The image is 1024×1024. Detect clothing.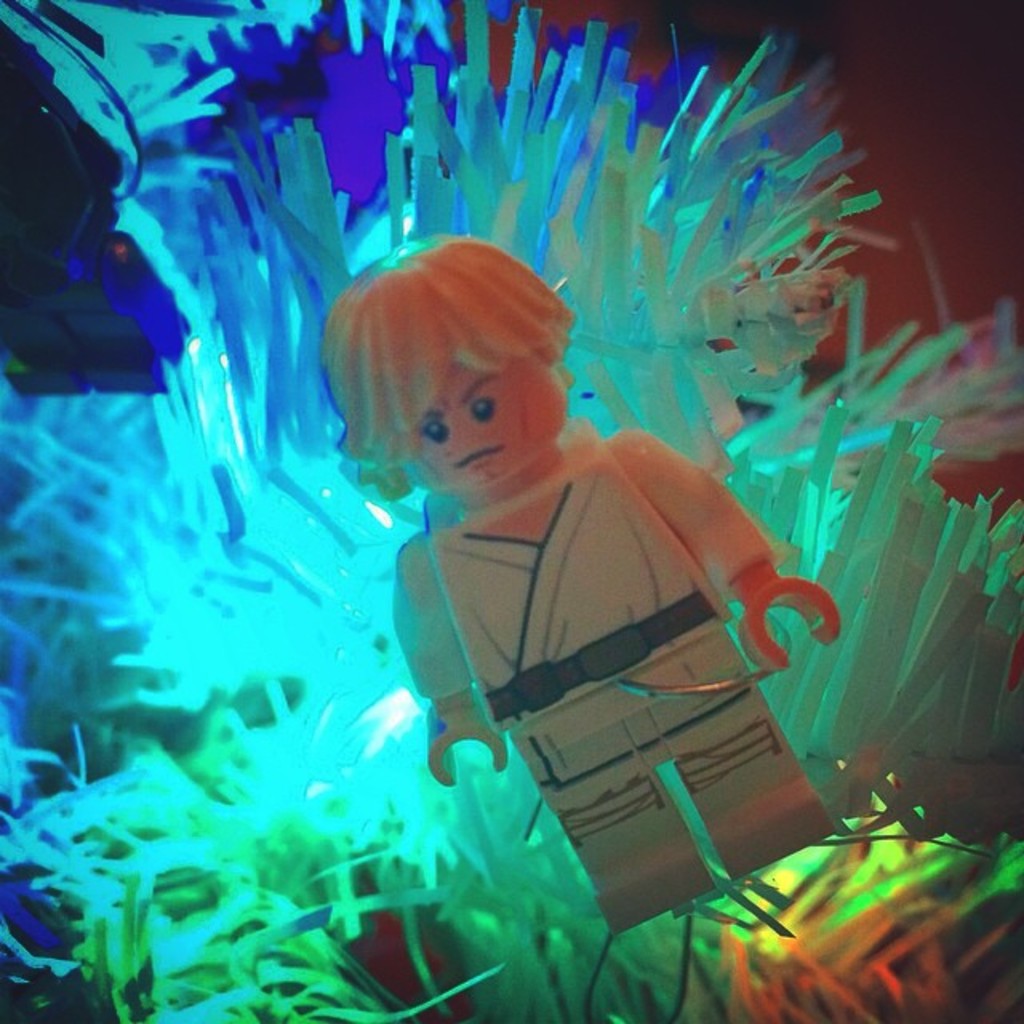
Detection: rect(386, 413, 851, 926).
